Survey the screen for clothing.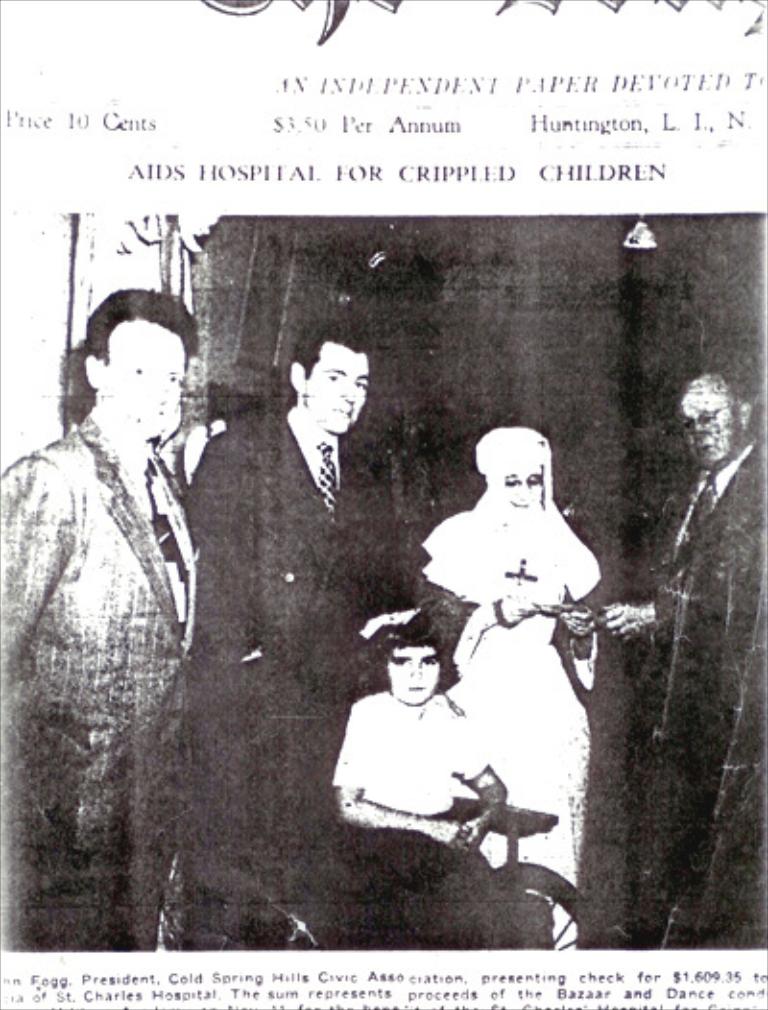
Survey found: <bbox>188, 399, 409, 943</bbox>.
